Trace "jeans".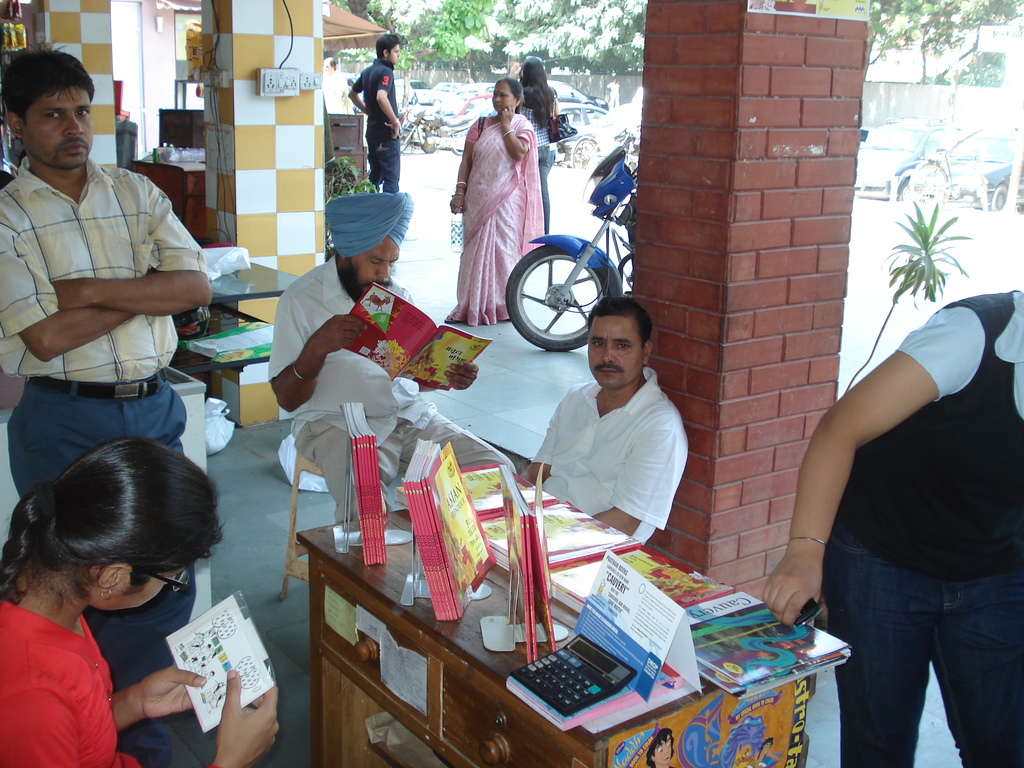
Traced to bbox(537, 145, 549, 234).
